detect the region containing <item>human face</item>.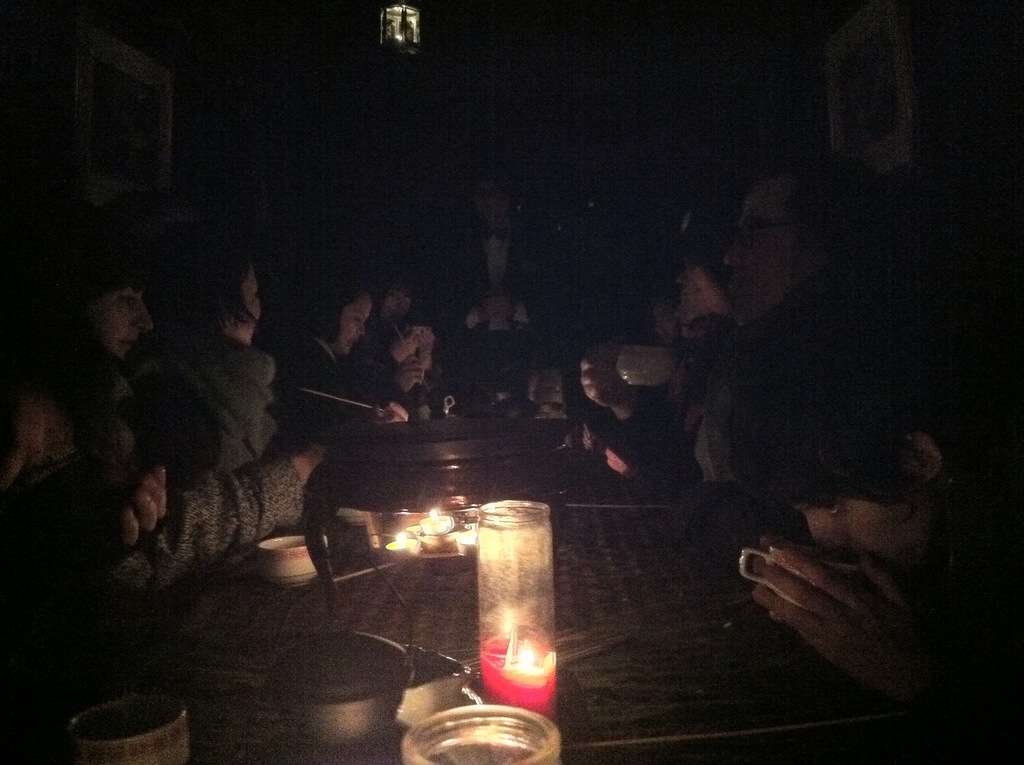
x1=225 y1=266 x2=266 y2=345.
